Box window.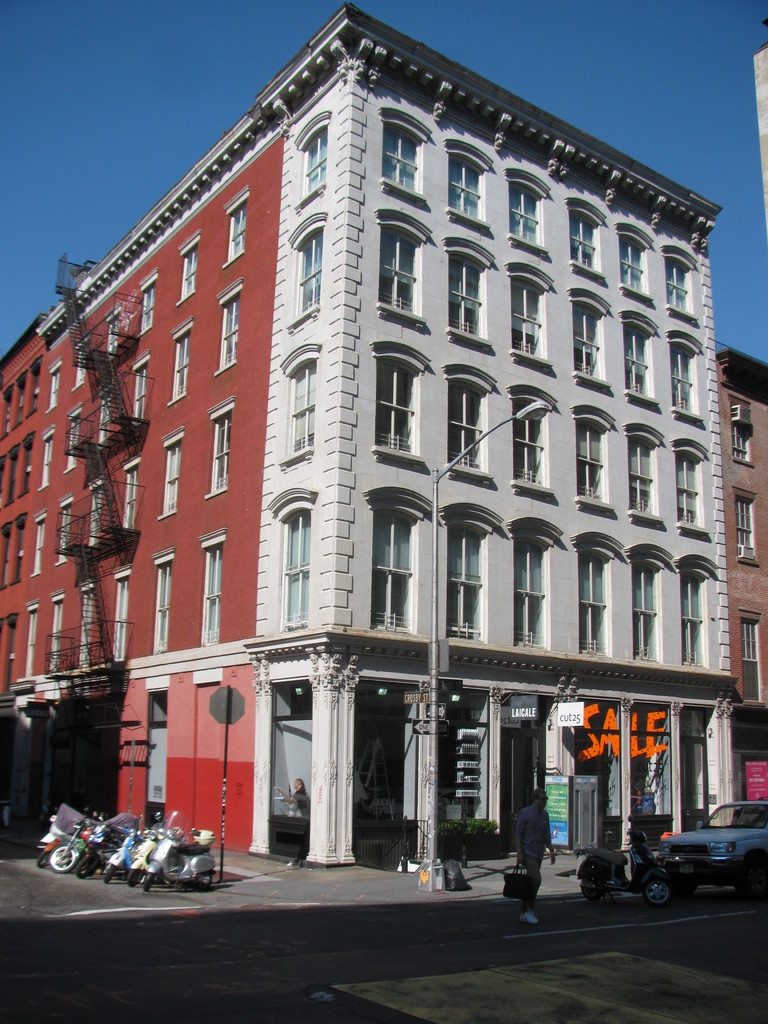
(266, 484, 312, 627).
